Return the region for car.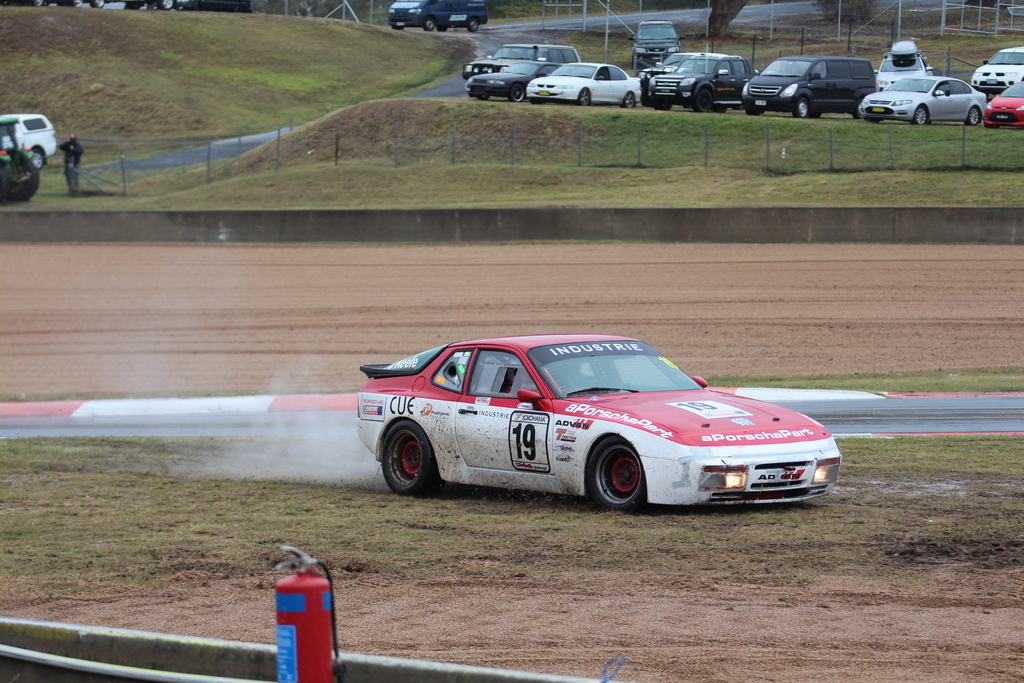
(left=989, top=79, right=1023, bottom=130).
